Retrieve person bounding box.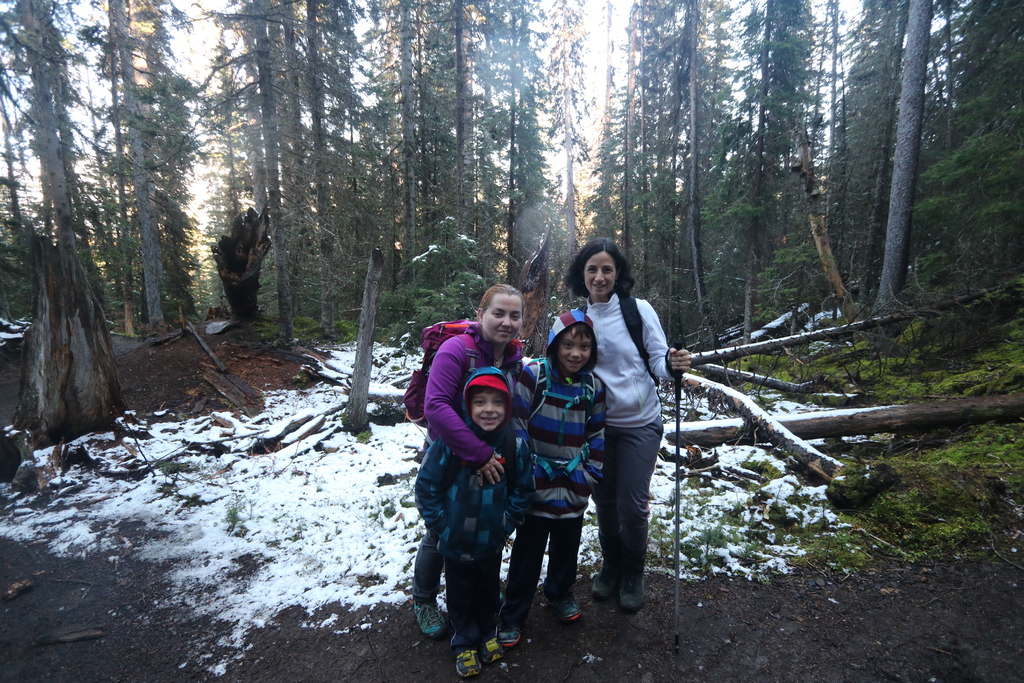
Bounding box: <bbox>413, 282, 524, 641</bbox>.
